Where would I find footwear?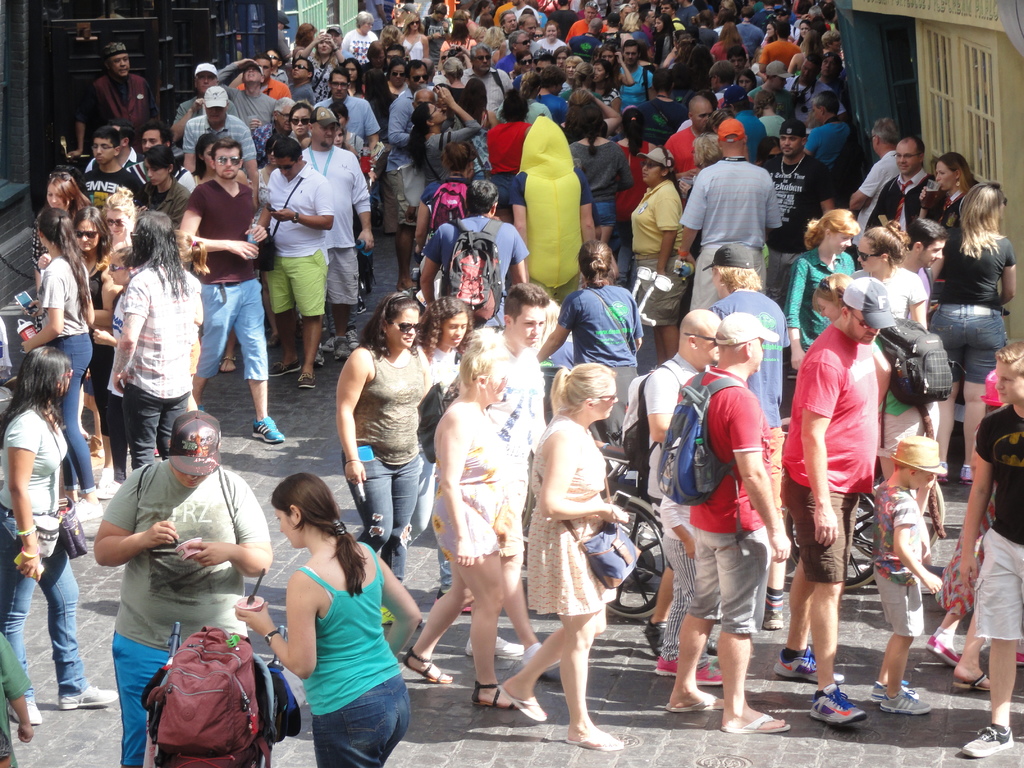
At bbox=[271, 361, 304, 376].
